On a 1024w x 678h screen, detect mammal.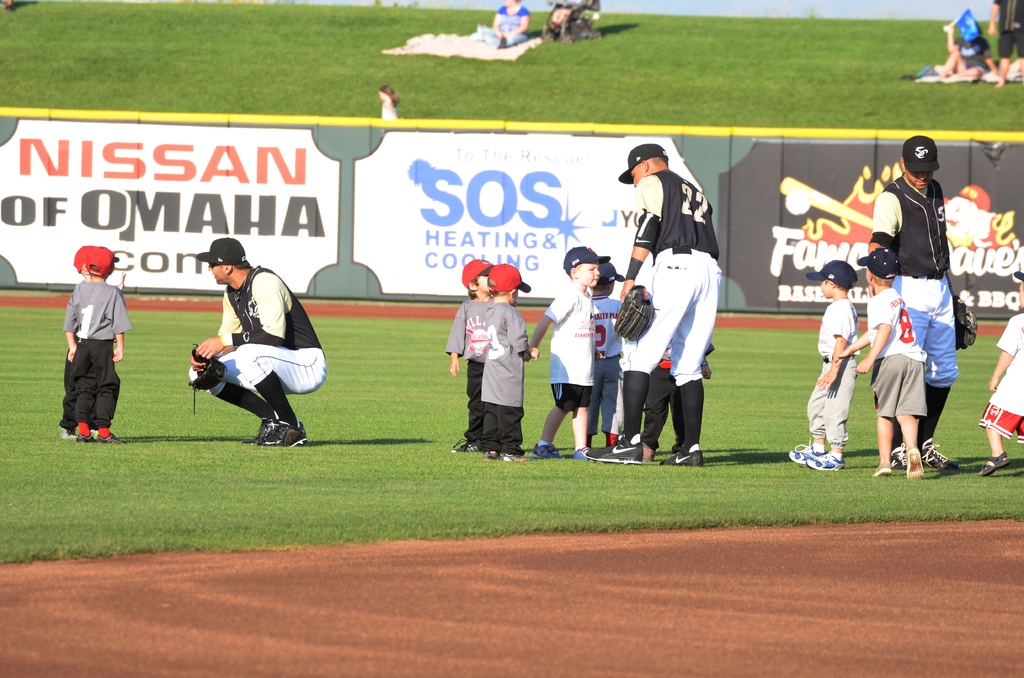
(left=442, top=255, right=493, bottom=451).
